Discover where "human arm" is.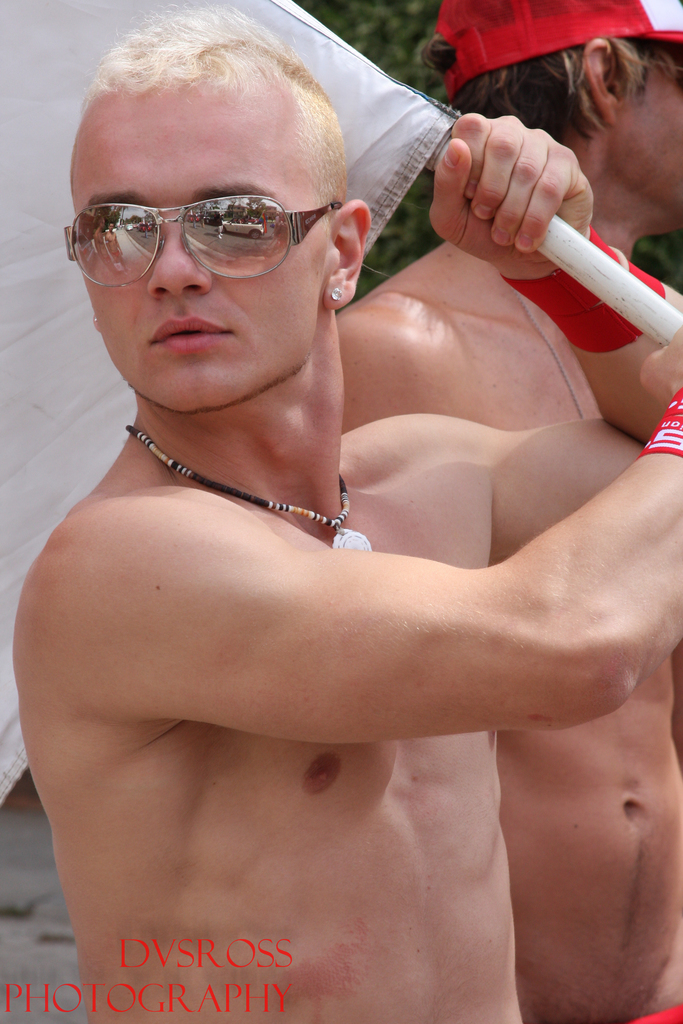
Discovered at bbox(372, 106, 682, 566).
